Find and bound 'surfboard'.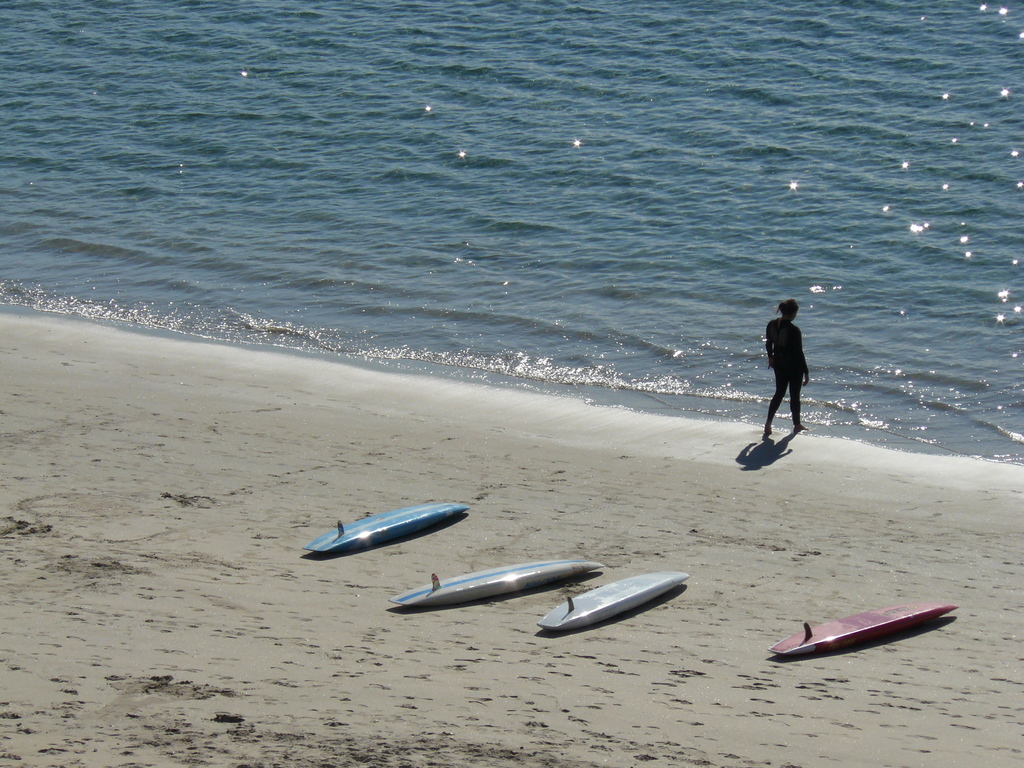
Bound: x1=387, y1=556, x2=607, y2=613.
